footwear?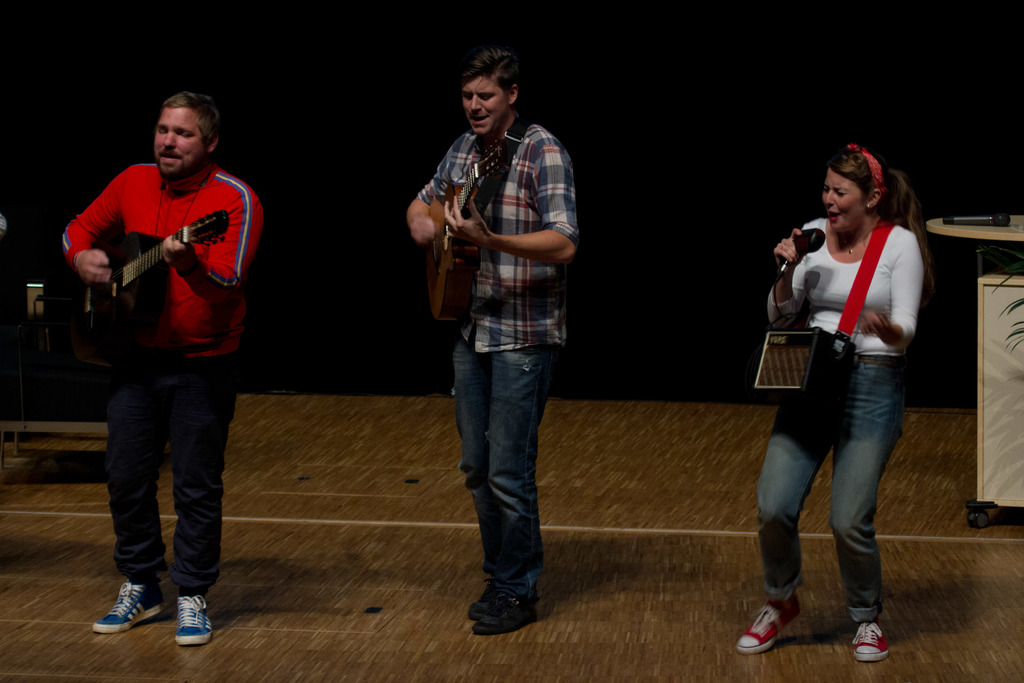
crop(86, 580, 173, 645)
